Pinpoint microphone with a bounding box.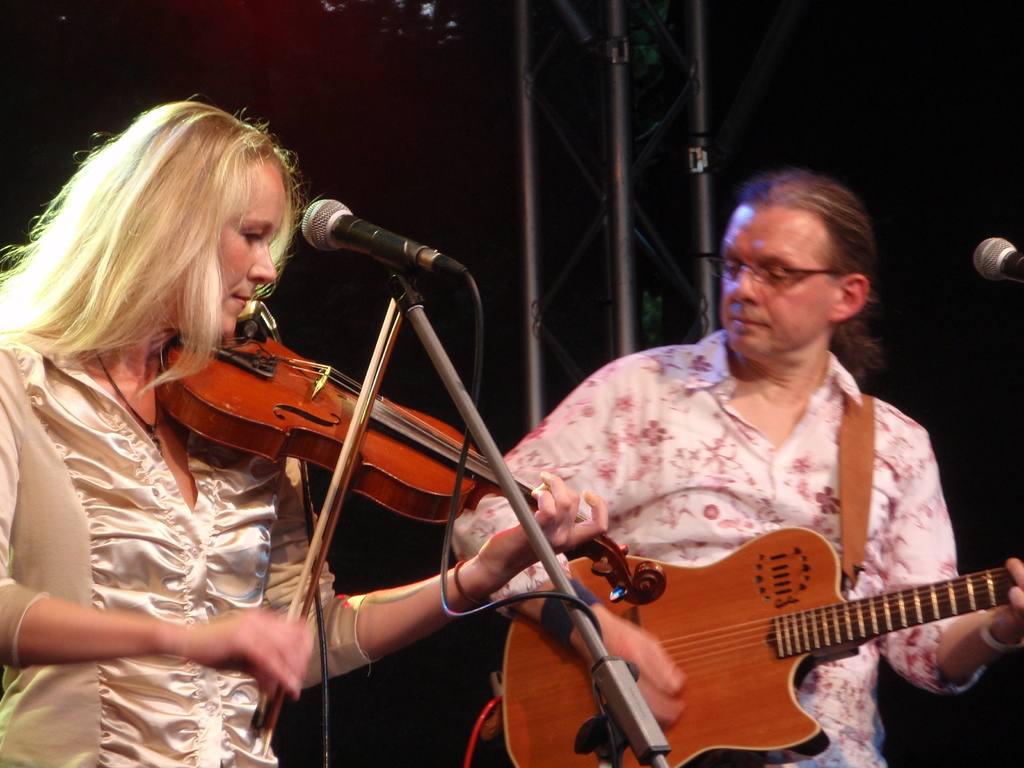
left=287, top=198, right=444, bottom=288.
